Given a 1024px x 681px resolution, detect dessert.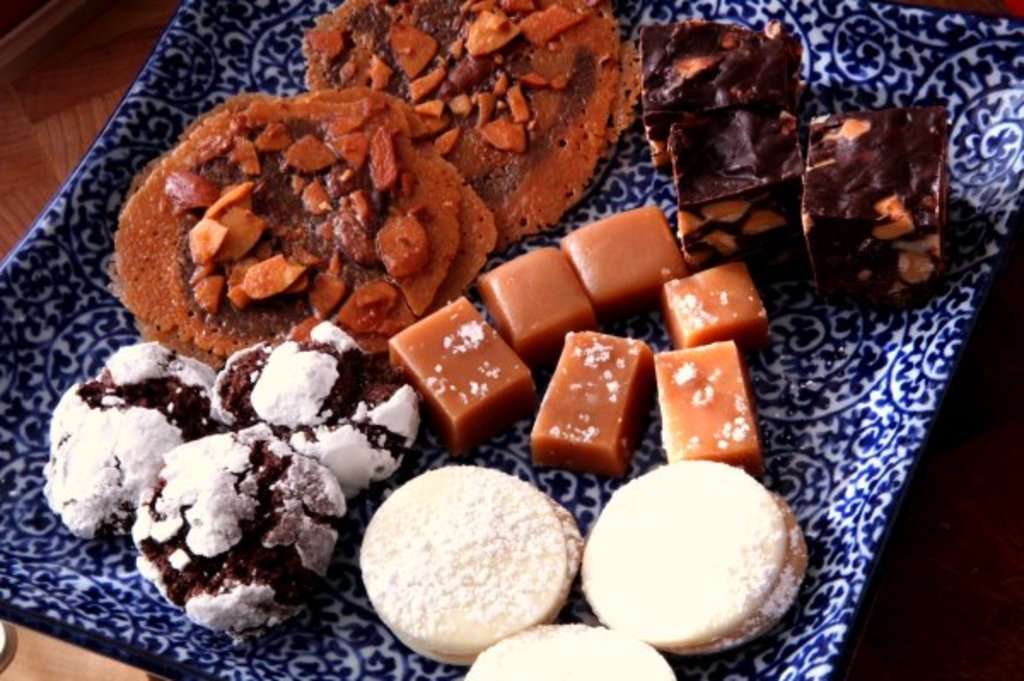
bbox(131, 423, 345, 628).
